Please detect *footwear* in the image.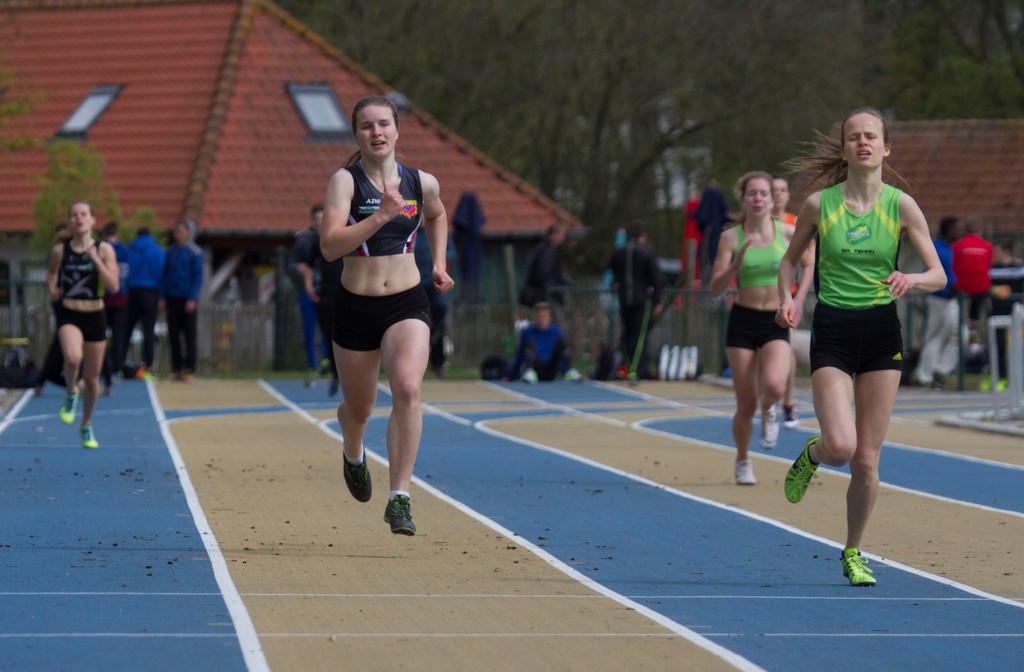
{"left": 782, "top": 404, "right": 797, "bottom": 430}.
